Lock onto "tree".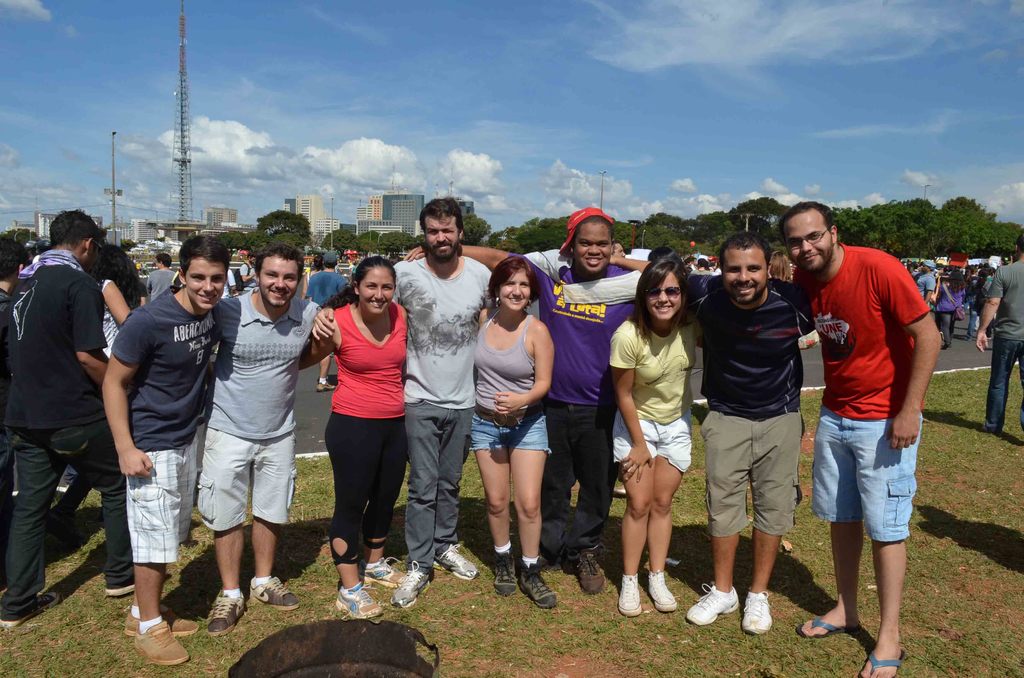
Locked: crop(998, 218, 1023, 253).
